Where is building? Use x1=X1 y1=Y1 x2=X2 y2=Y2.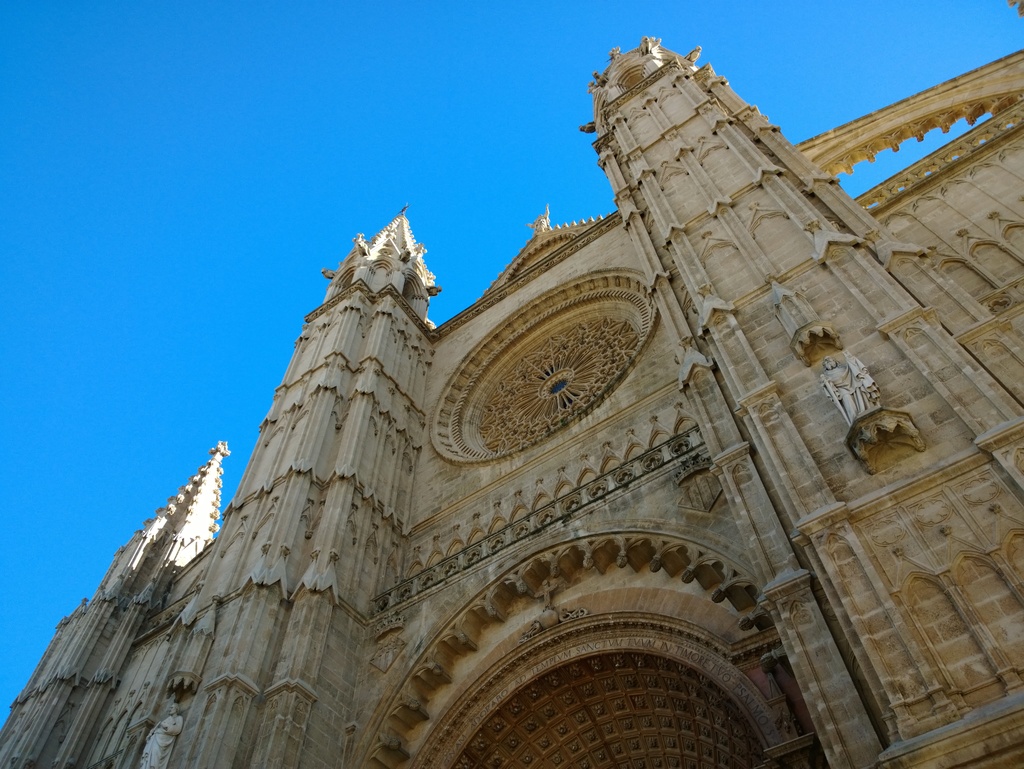
x1=0 y1=25 x2=1023 y2=768.
